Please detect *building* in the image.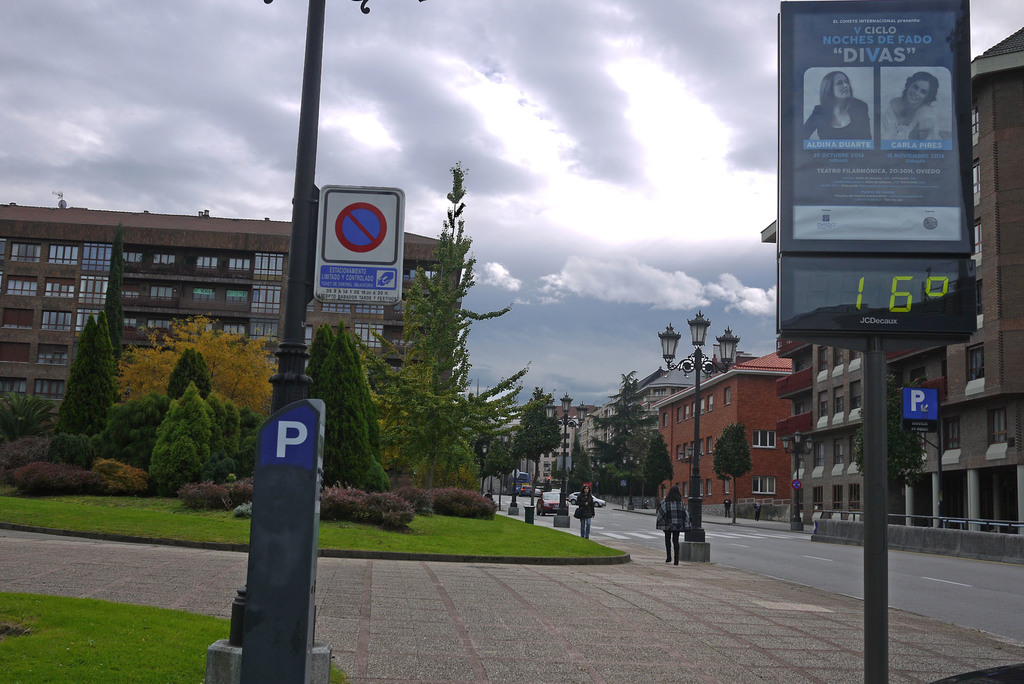
box=[653, 345, 799, 517].
